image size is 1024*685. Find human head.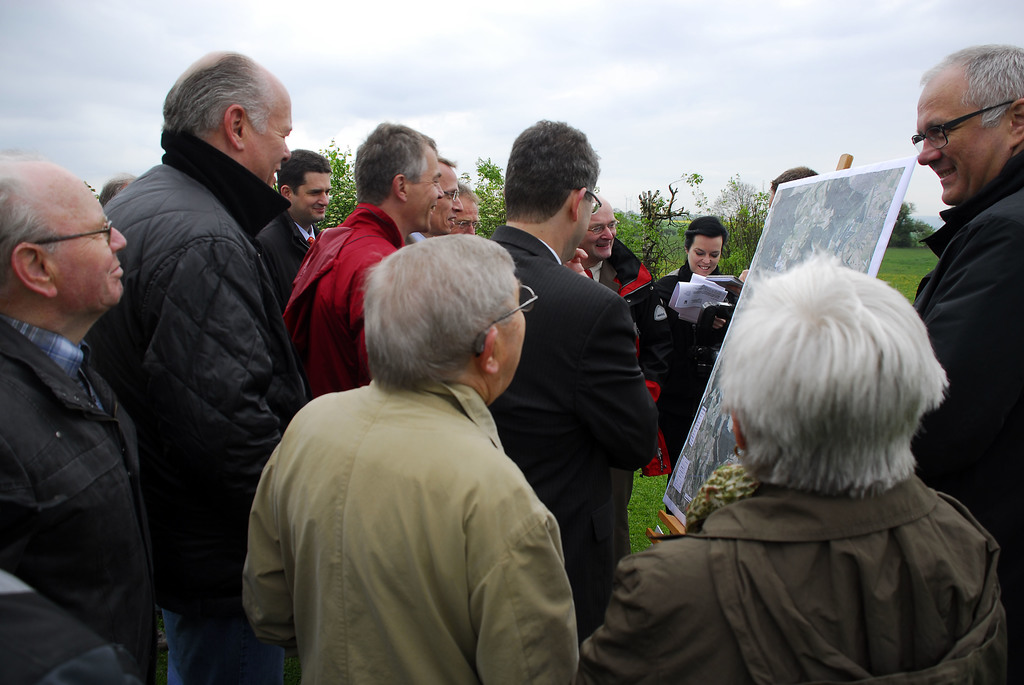
<region>94, 175, 138, 212</region>.
